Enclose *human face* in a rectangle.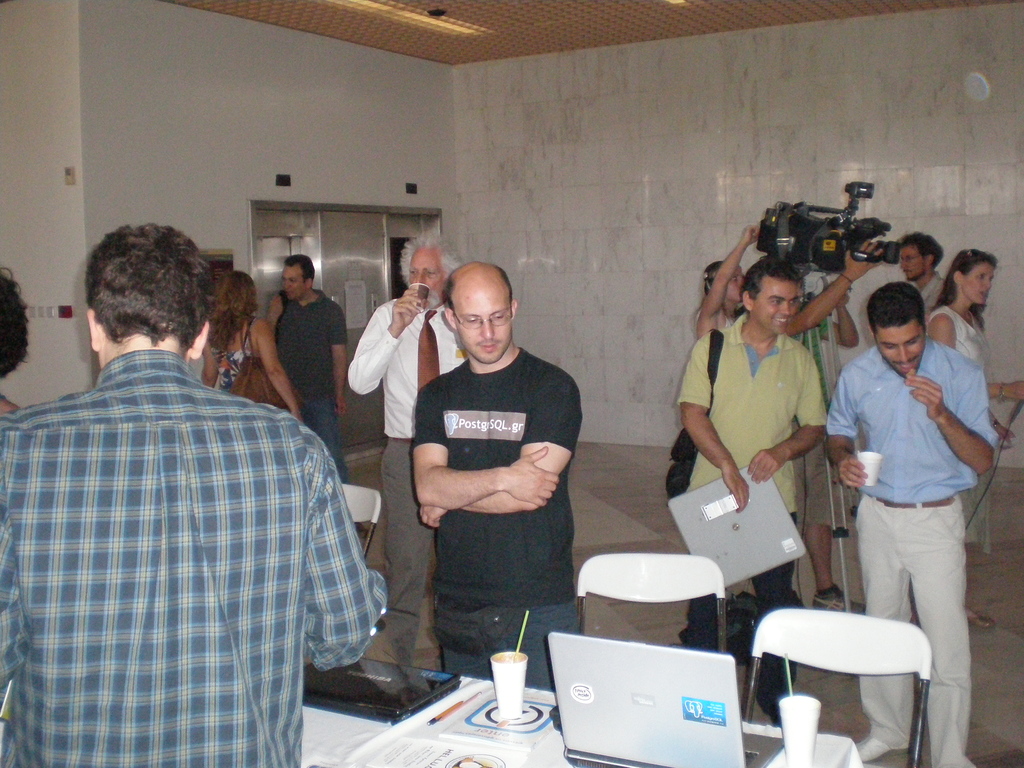
bbox=(876, 322, 925, 379).
